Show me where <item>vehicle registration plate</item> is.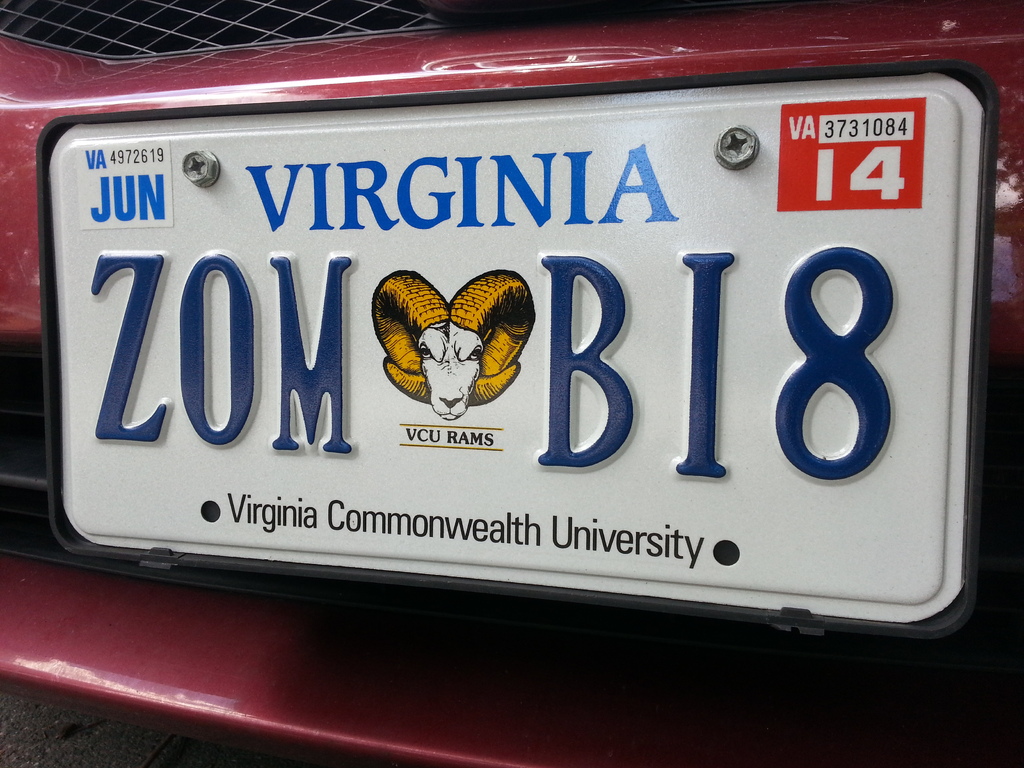
<item>vehicle registration plate</item> is at select_region(31, 51, 1002, 639).
